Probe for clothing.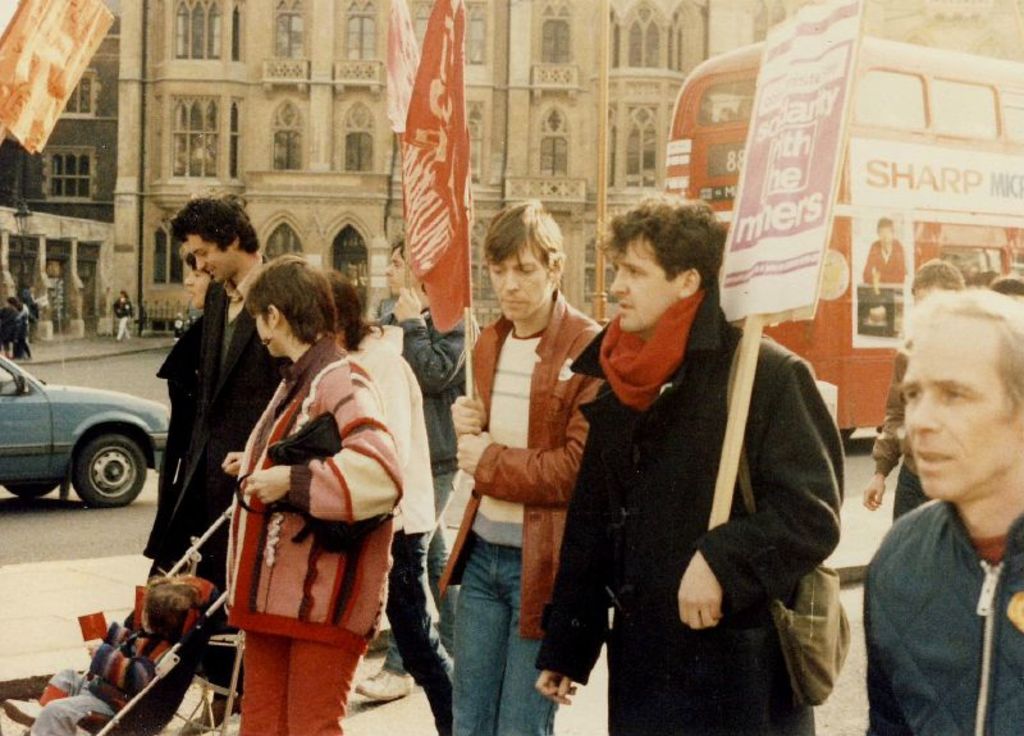
Probe result: Rect(370, 288, 488, 707).
